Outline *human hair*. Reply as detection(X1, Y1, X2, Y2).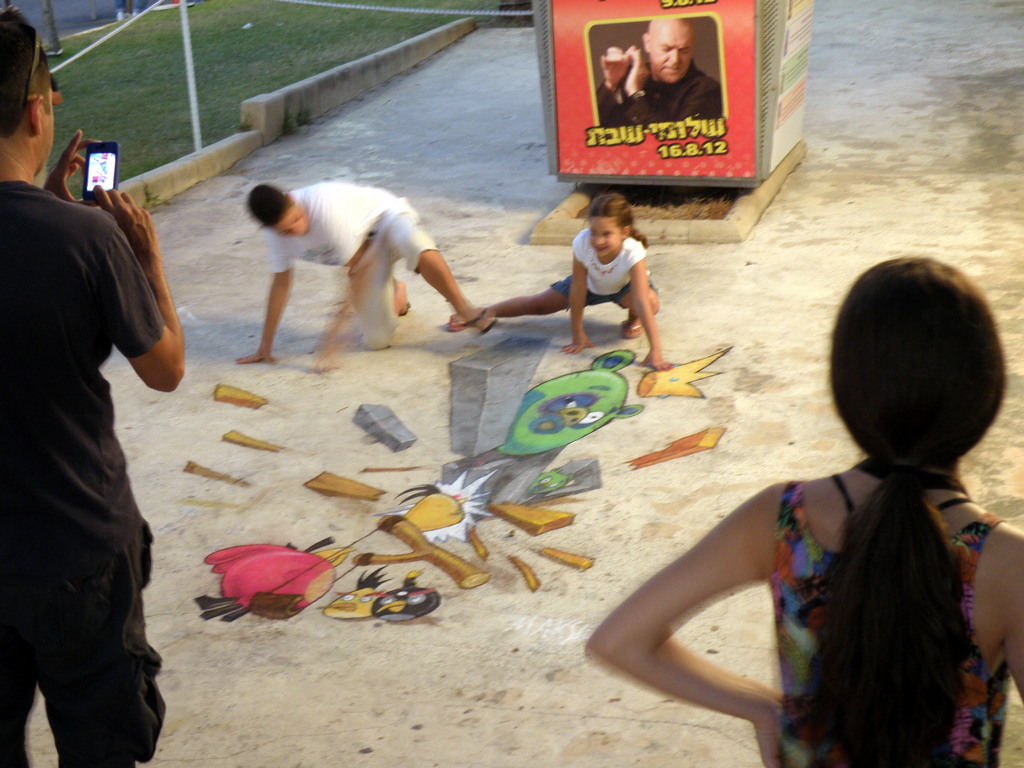
detection(0, 6, 52, 135).
